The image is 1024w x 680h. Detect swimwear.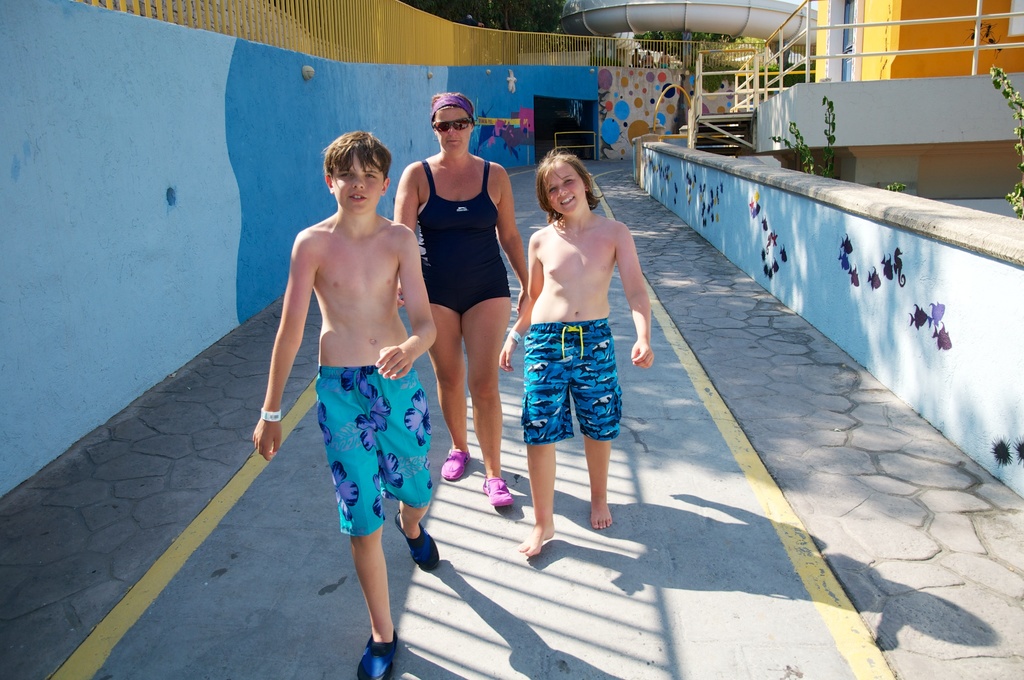
Detection: (left=316, top=369, right=442, bottom=546).
